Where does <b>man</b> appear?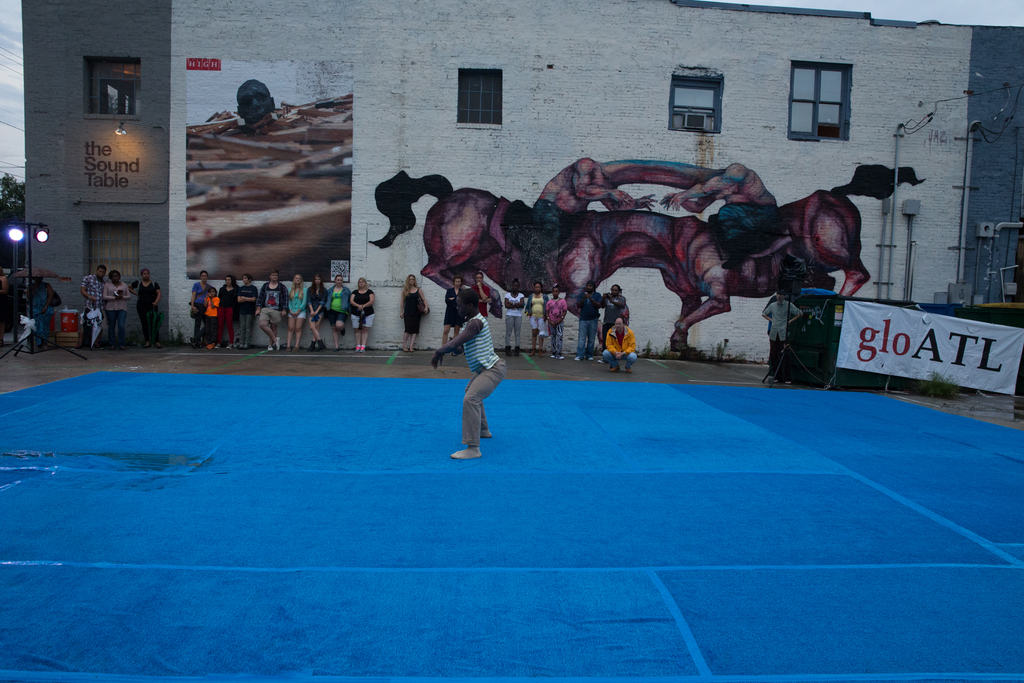
Appears at <box>601,315,640,372</box>.
